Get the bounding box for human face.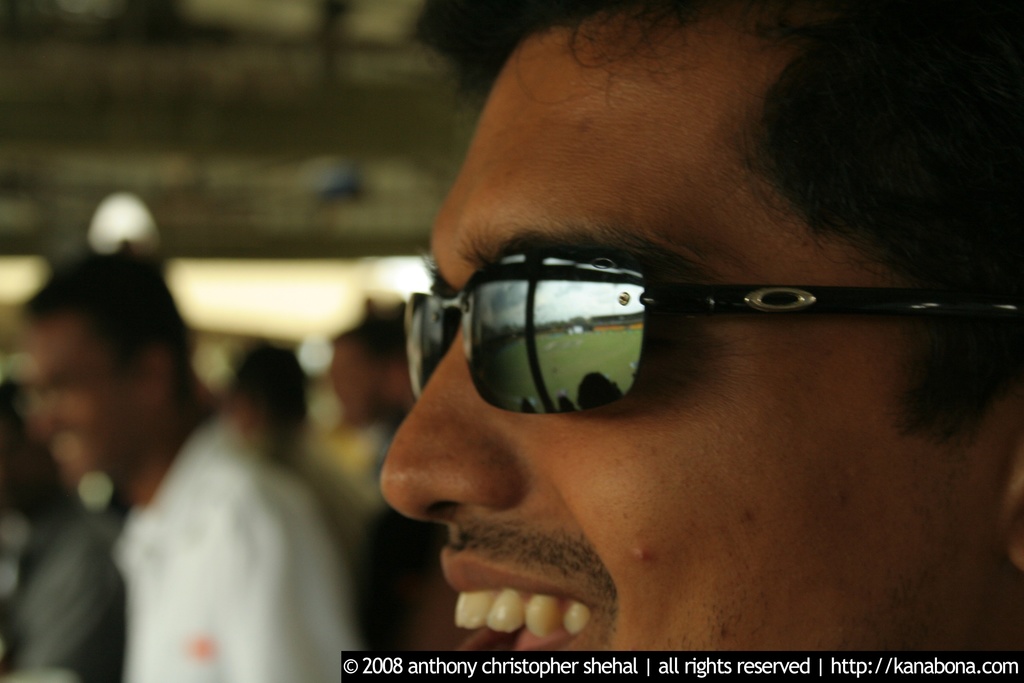
17 318 136 470.
